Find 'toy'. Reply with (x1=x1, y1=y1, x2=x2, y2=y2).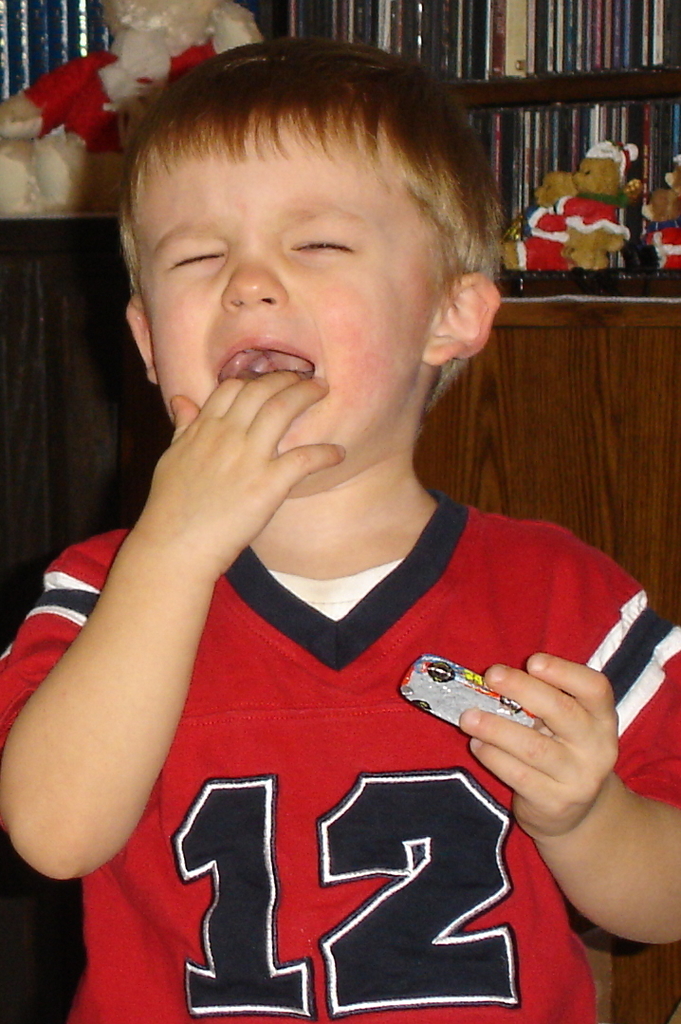
(x1=0, y1=0, x2=260, y2=225).
